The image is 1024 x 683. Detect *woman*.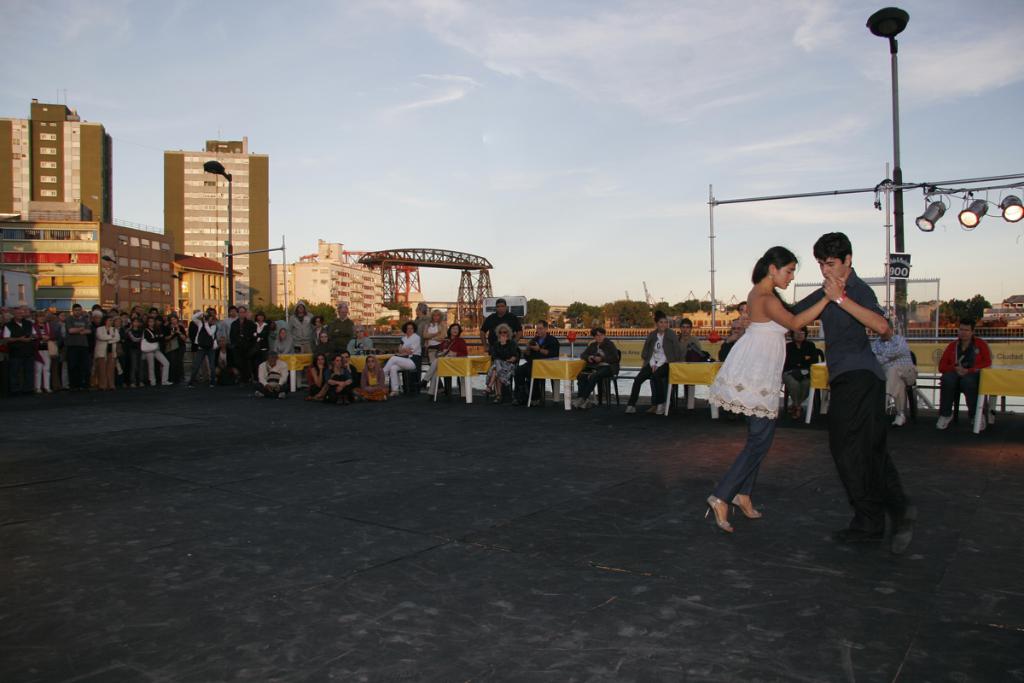
Detection: x1=483, y1=323, x2=520, y2=403.
